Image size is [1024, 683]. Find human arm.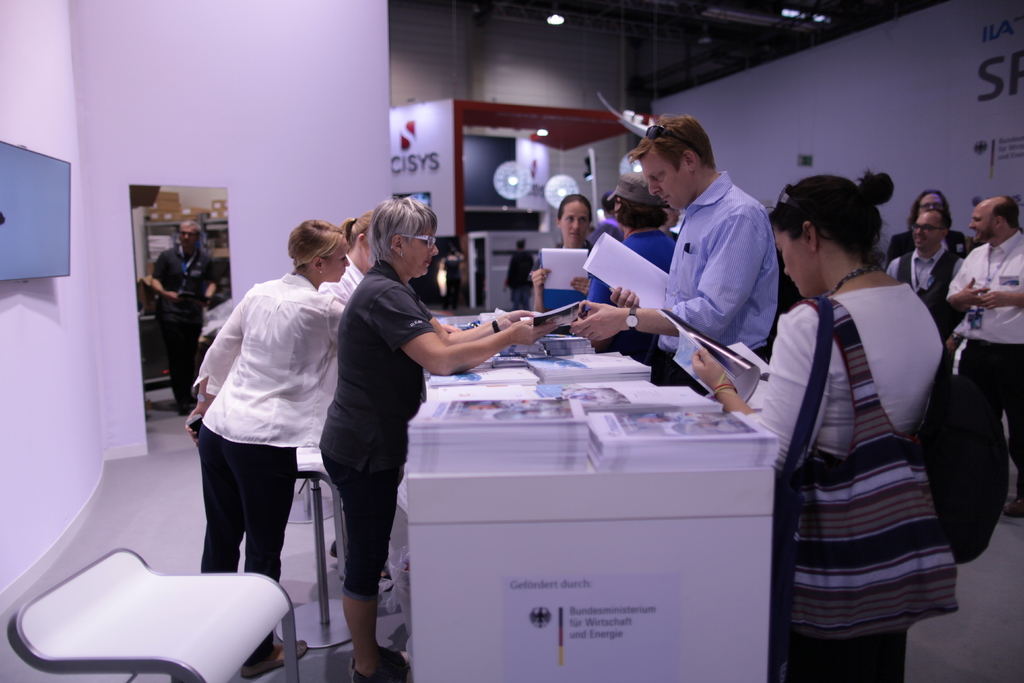
(left=532, top=259, right=558, bottom=299).
